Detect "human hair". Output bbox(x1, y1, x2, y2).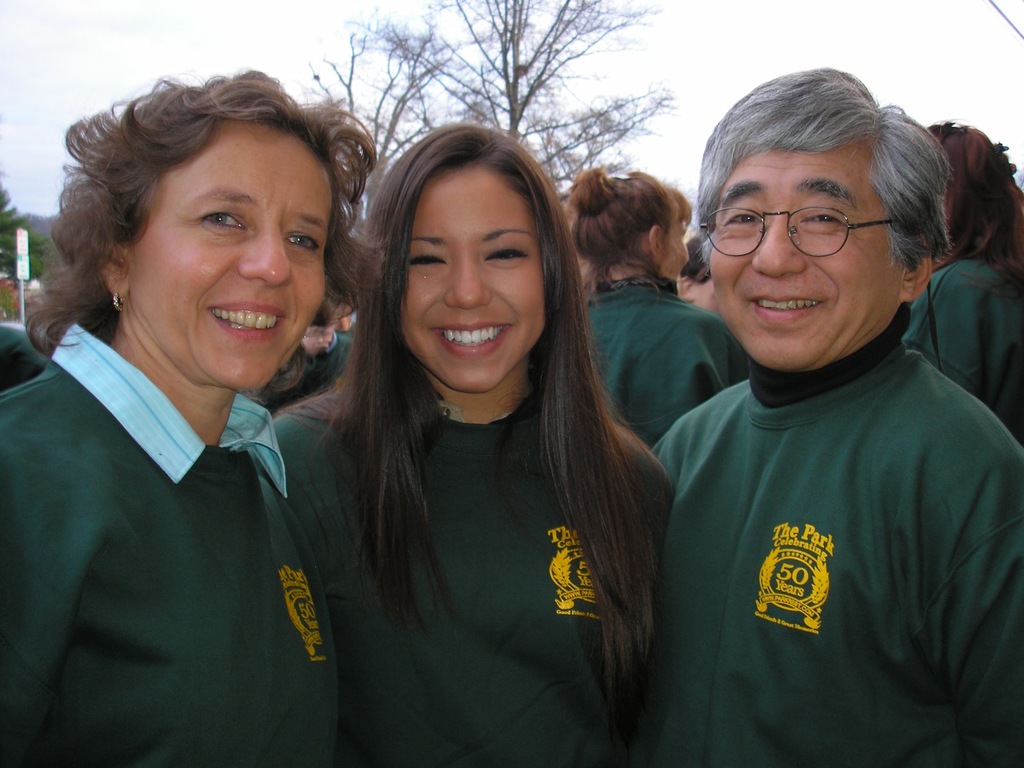
bbox(347, 134, 643, 642).
